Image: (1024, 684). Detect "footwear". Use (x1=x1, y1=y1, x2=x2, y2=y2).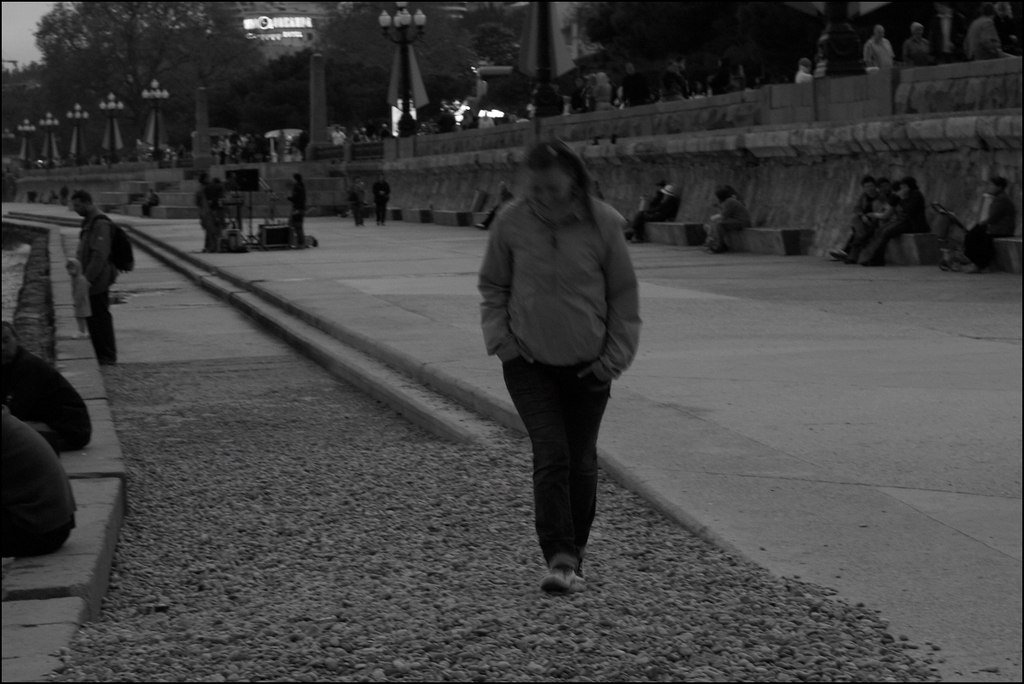
(x1=563, y1=550, x2=594, y2=596).
